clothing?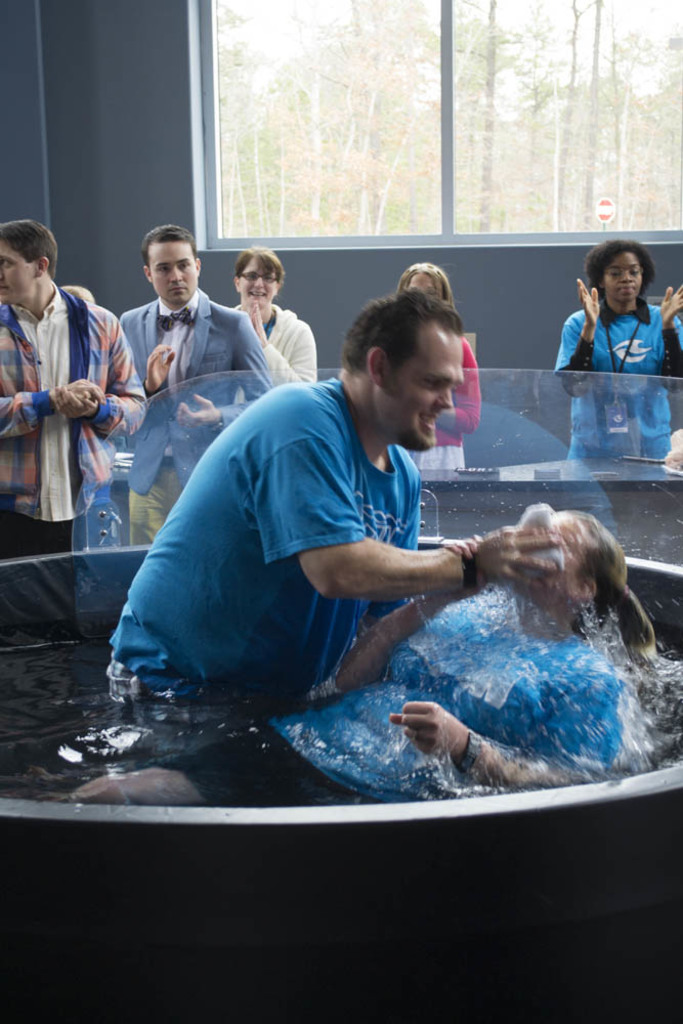
BBox(109, 375, 418, 744)
